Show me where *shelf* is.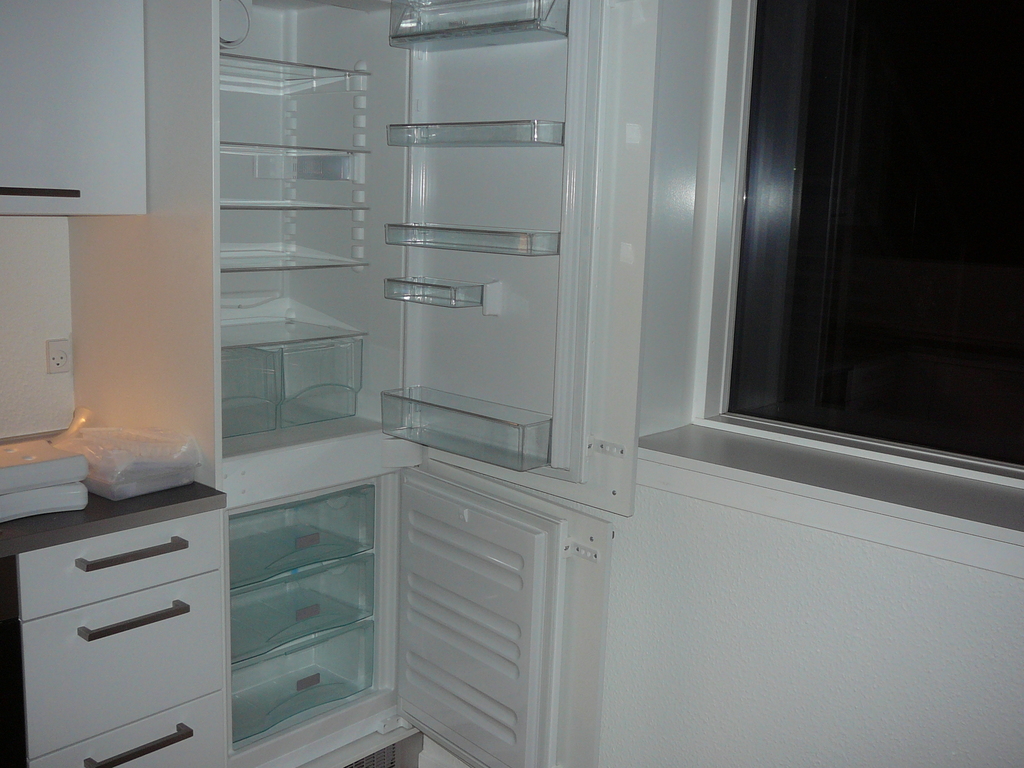
*shelf* is at box=[386, 0, 572, 54].
